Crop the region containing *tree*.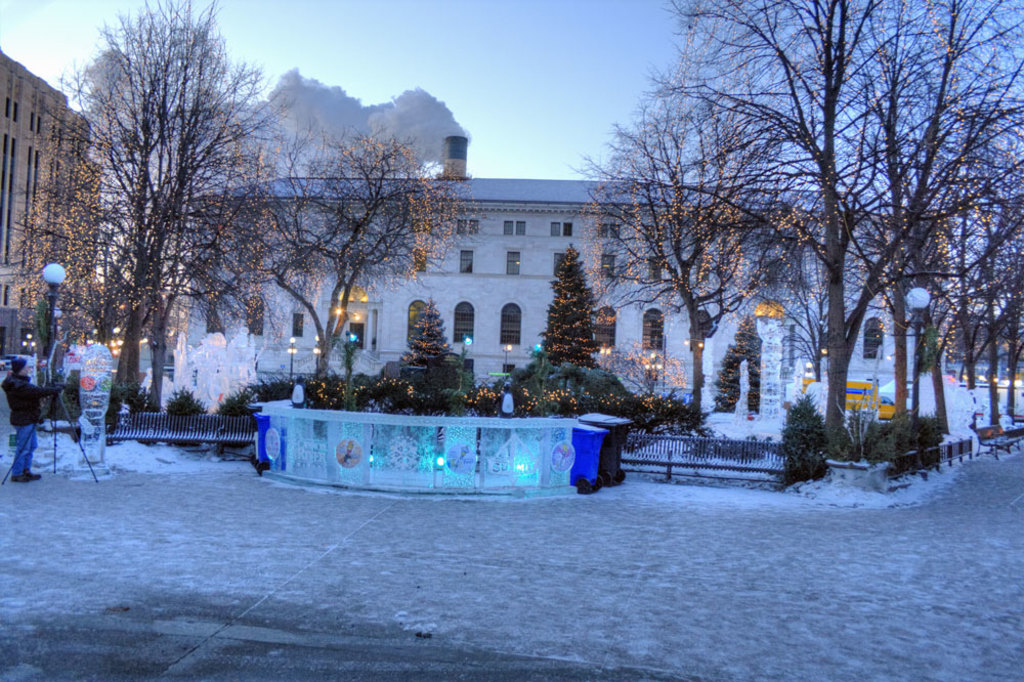
Crop region: detection(640, 0, 1023, 461).
